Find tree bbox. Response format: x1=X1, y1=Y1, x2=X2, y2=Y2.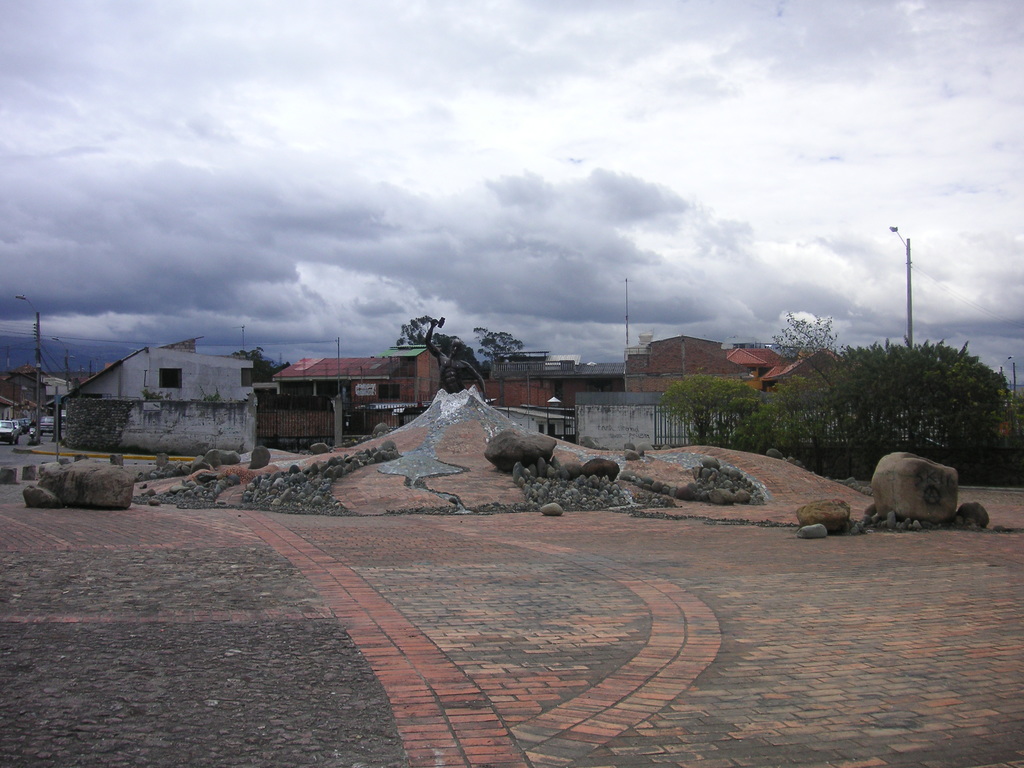
x1=480, y1=317, x2=520, y2=355.
